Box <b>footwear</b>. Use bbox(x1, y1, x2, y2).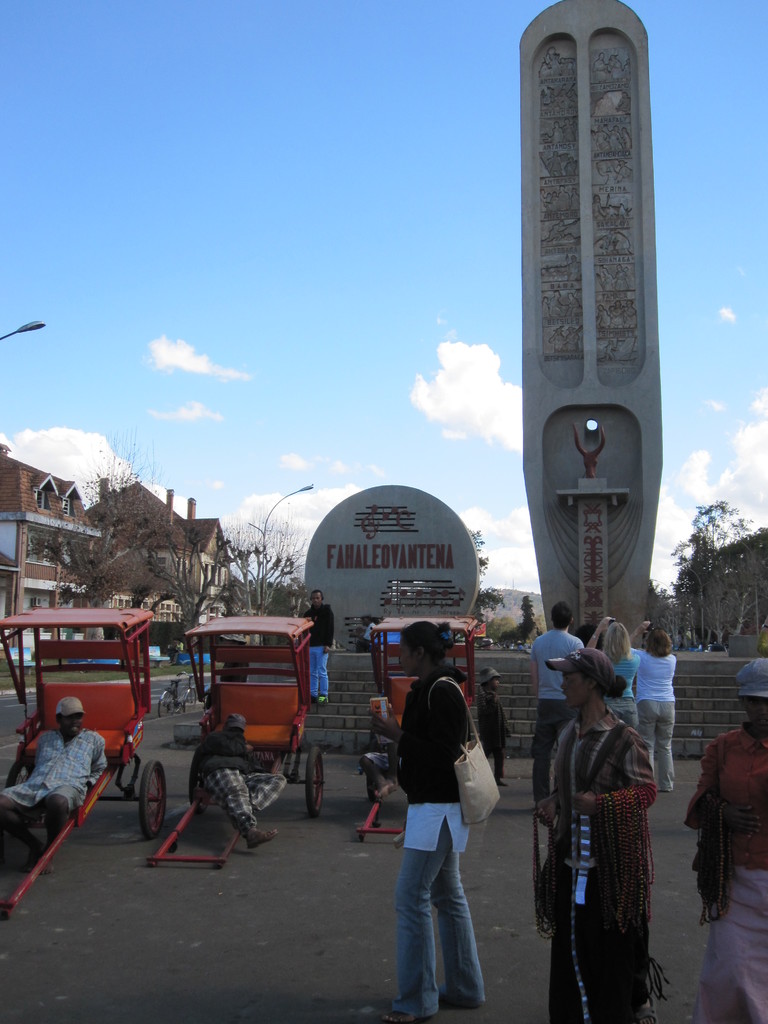
bbox(249, 828, 280, 849).
